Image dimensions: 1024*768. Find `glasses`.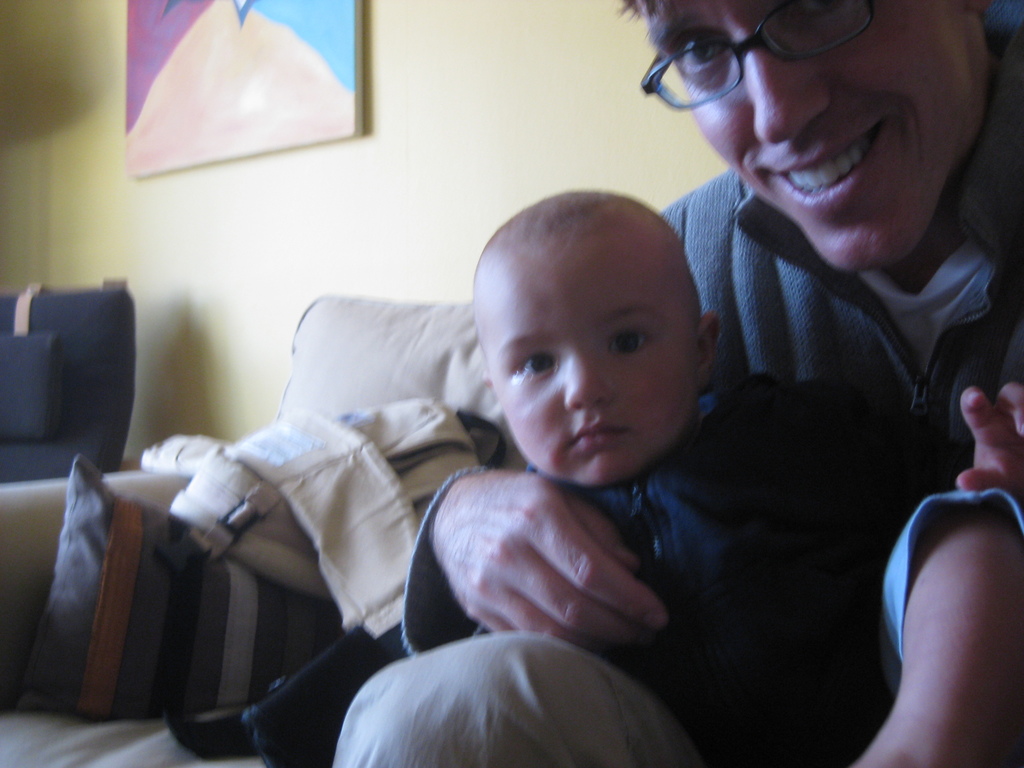
639, 0, 879, 109.
